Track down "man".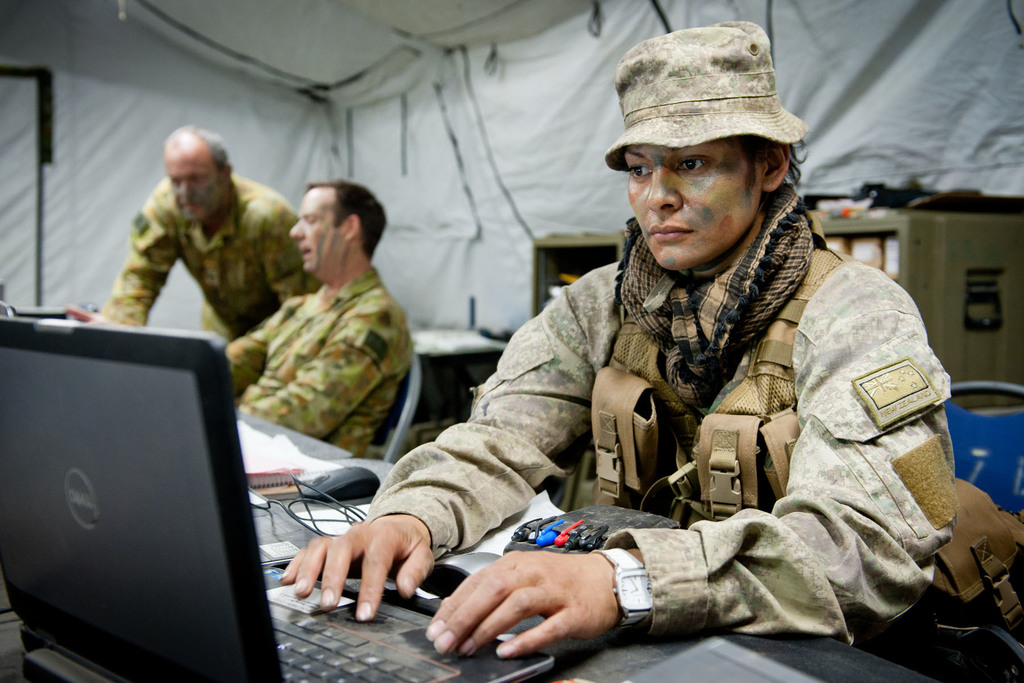
Tracked to x1=70 y1=132 x2=315 y2=345.
